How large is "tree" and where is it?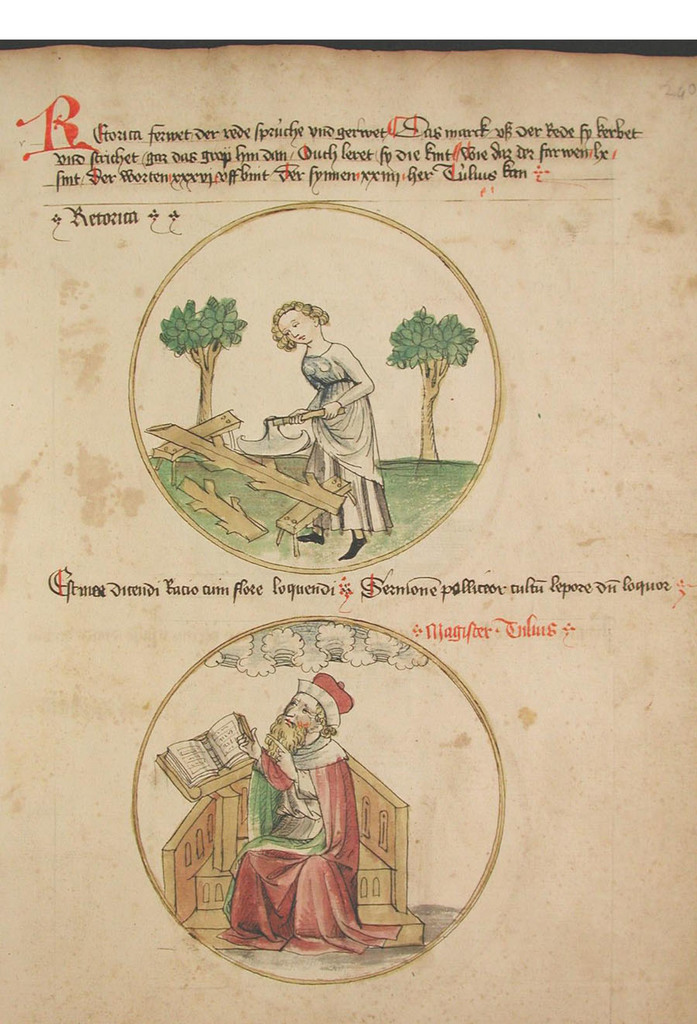
Bounding box: Rect(160, 301, 246, 452).
